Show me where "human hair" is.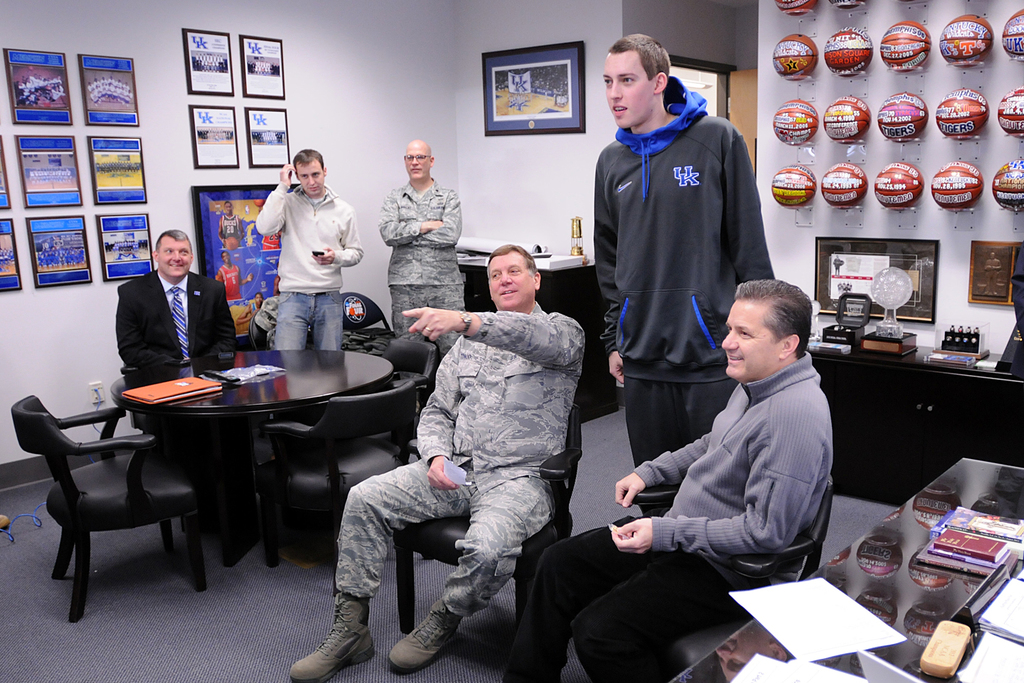
"human hair" is at Rect(735, 284, 821, 371).
